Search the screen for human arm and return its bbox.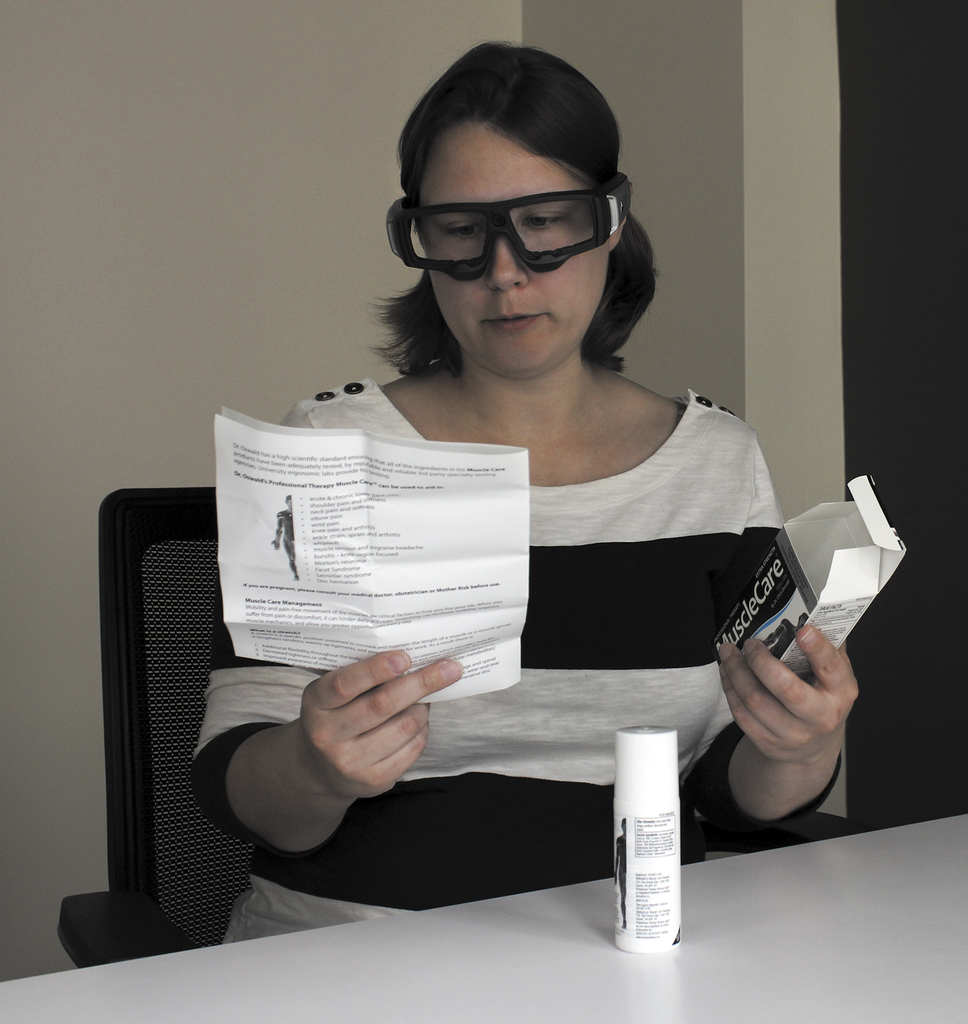
Found: rect(681, 435, 867, 851).
